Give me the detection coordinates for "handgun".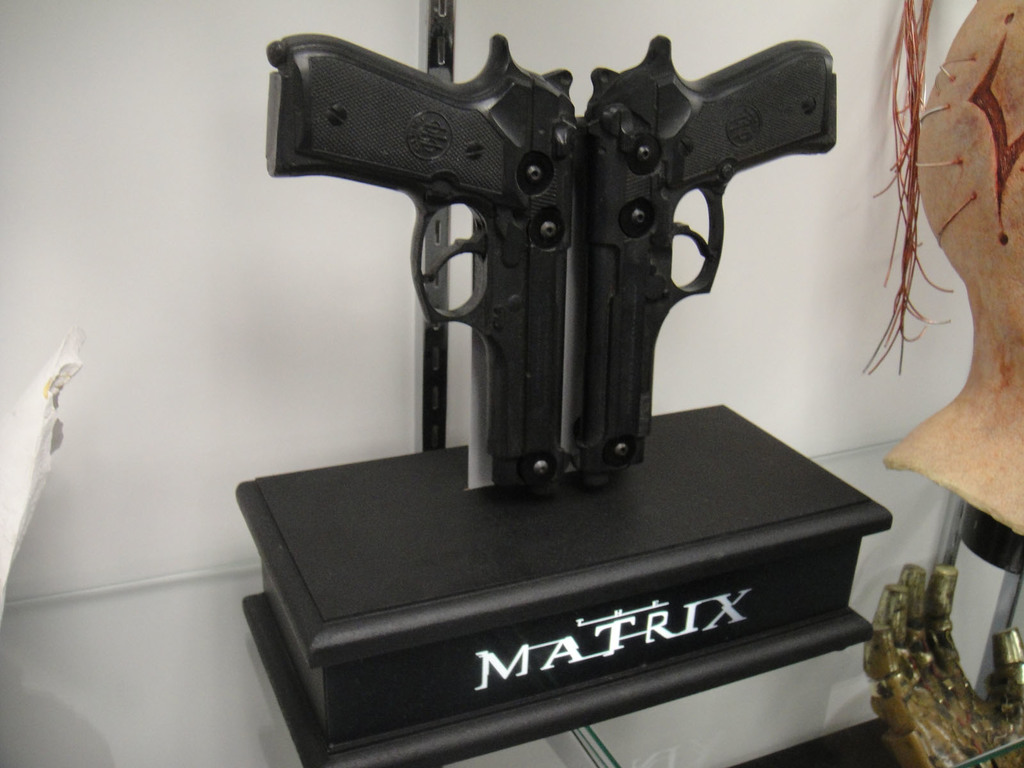
584:35:836:472.
